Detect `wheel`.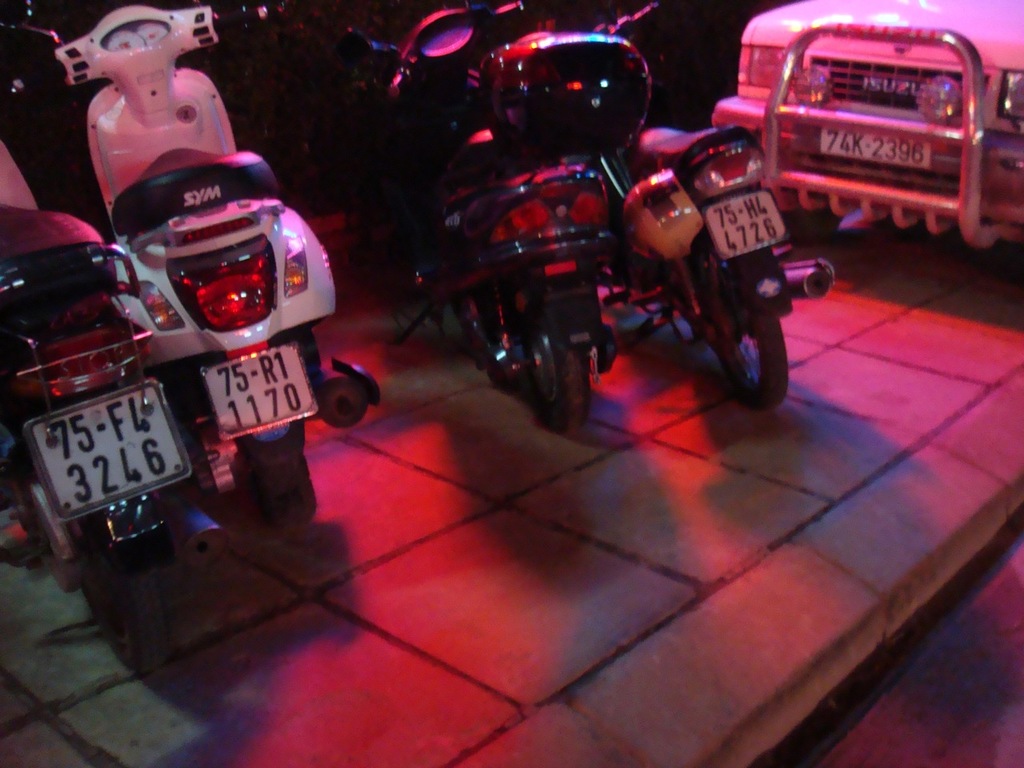
Detected at bbox(670, 250, 798, 400).
